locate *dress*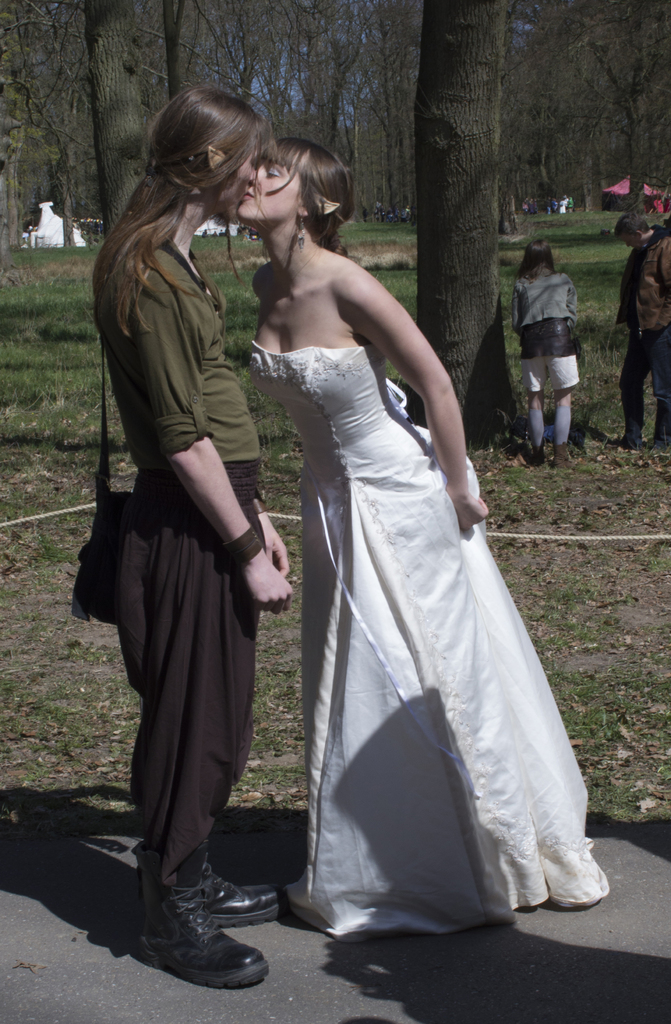
select_region(245, 342, 608, 940)
